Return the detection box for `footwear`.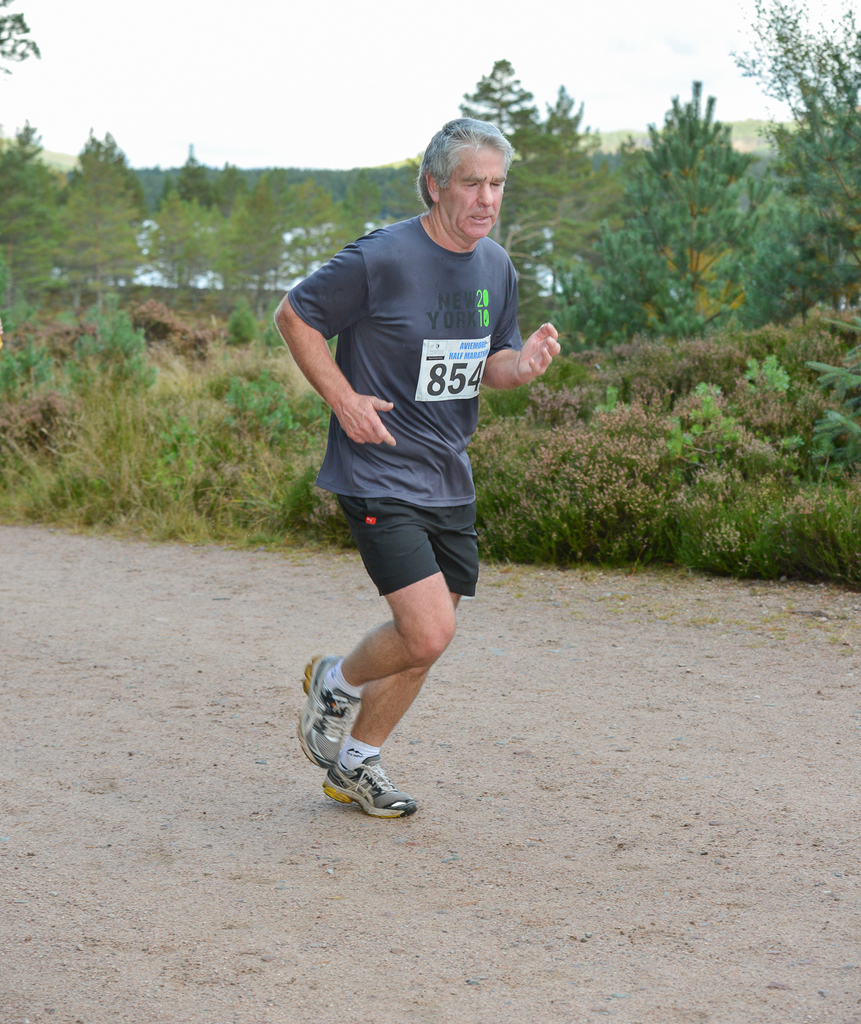
(left=324, top=729, right=415, bottom=825).
